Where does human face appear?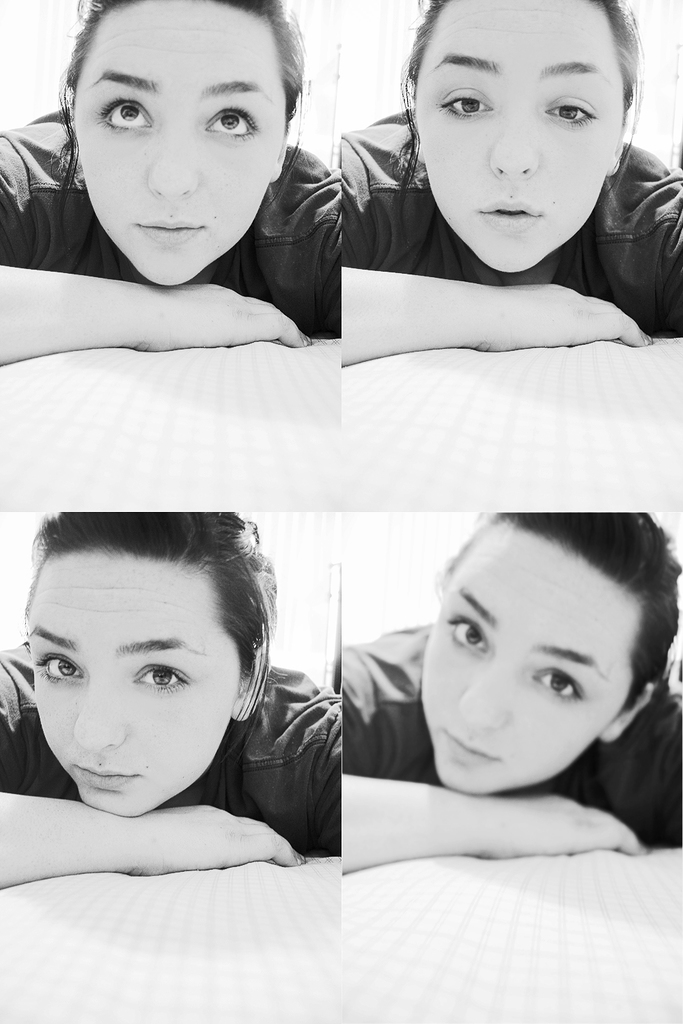
Appears at l=75, t=0, r=287, b=284.
